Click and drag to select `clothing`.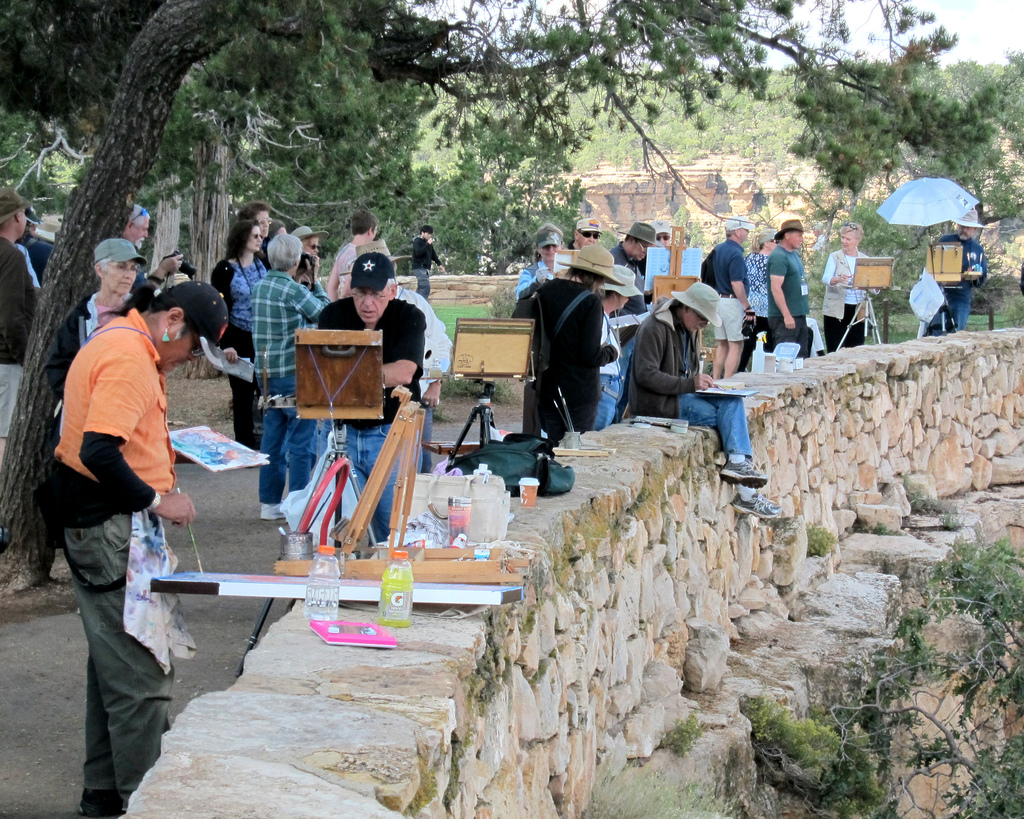
Selection: region(765, 246, 808, 362).
